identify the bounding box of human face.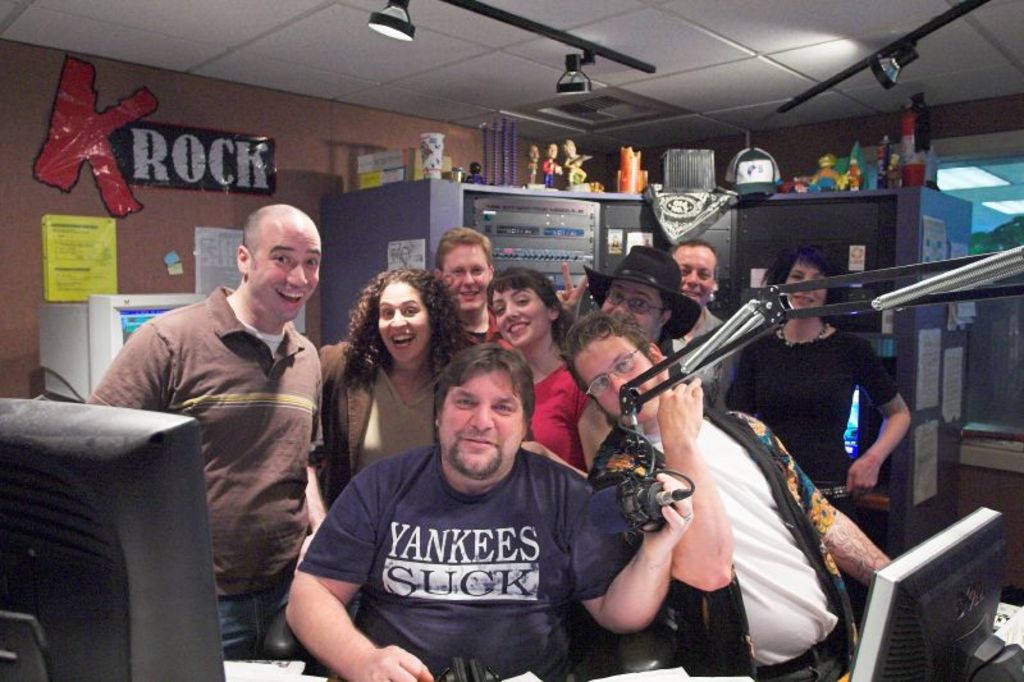
pyautogui.locateOnScreen(497, 288, 550, 347).
